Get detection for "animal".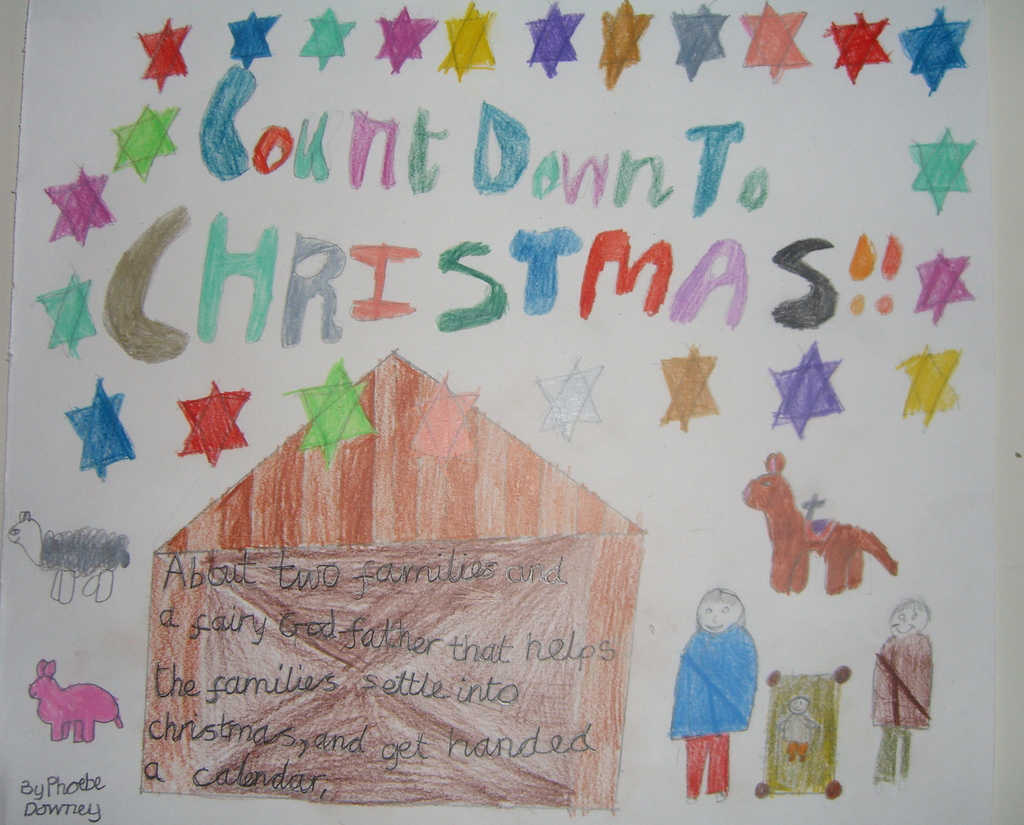
Detection: BBox(34, 658, 126, 744).
